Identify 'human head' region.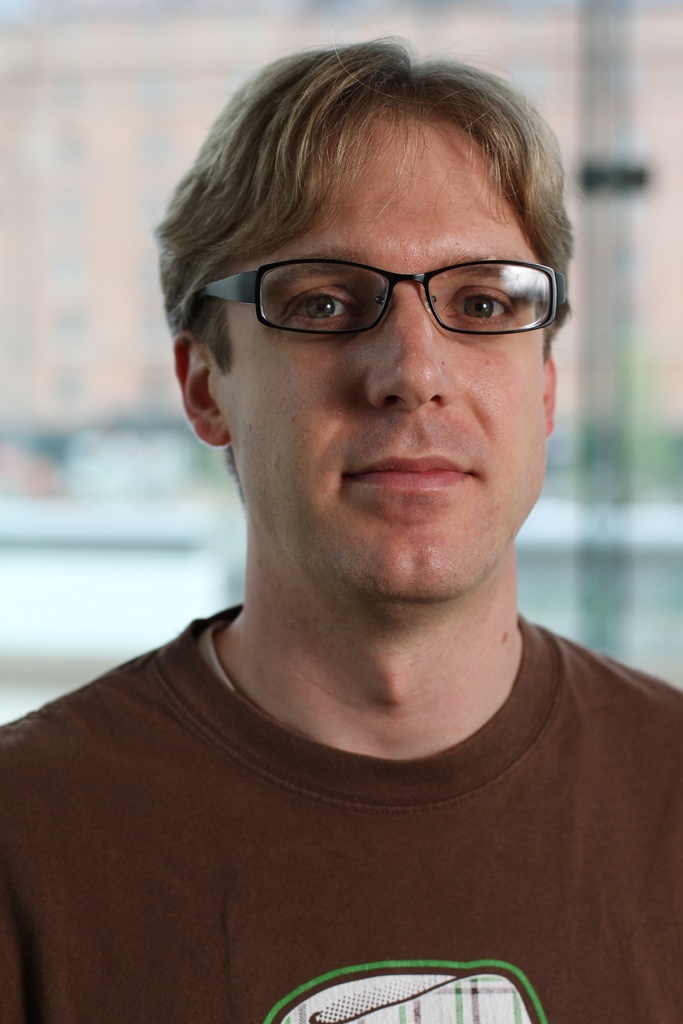
Region: [left=152, top=34, right=582, bottom=618].
